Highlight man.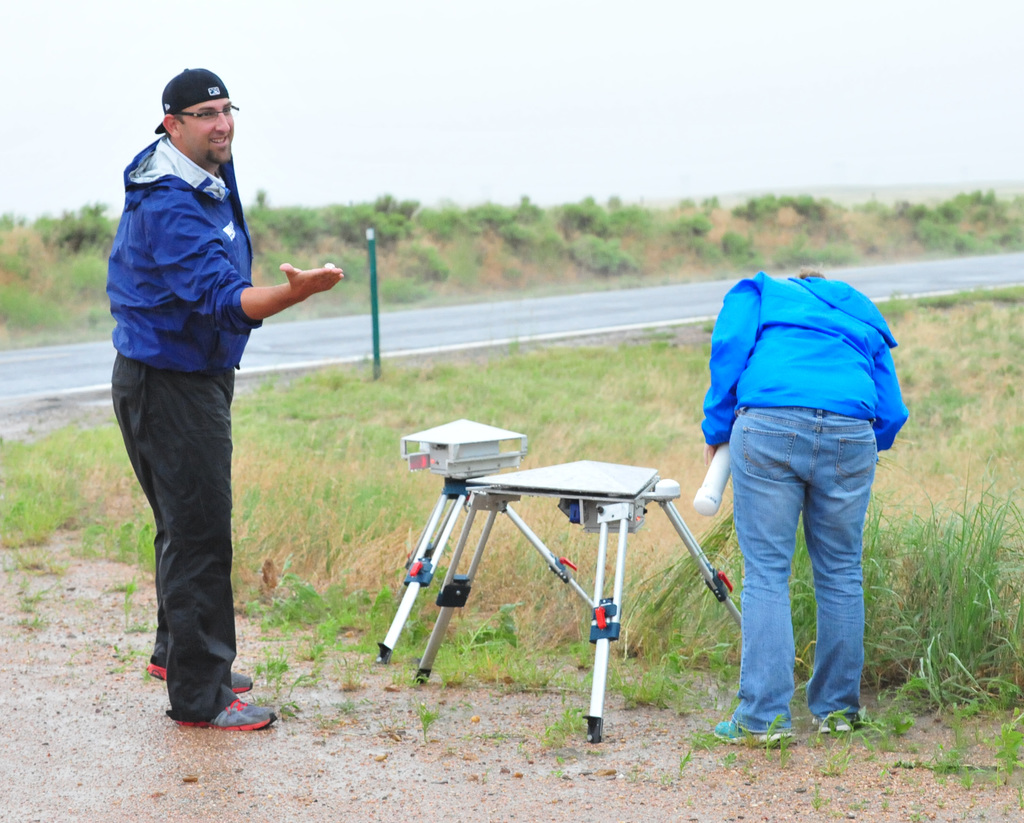
Highlighted region: 94/84/320/719.
